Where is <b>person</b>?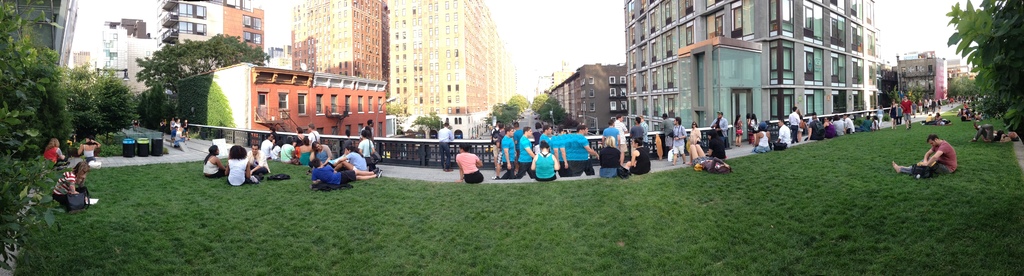
l=366, t=119, r=375, b=135.
